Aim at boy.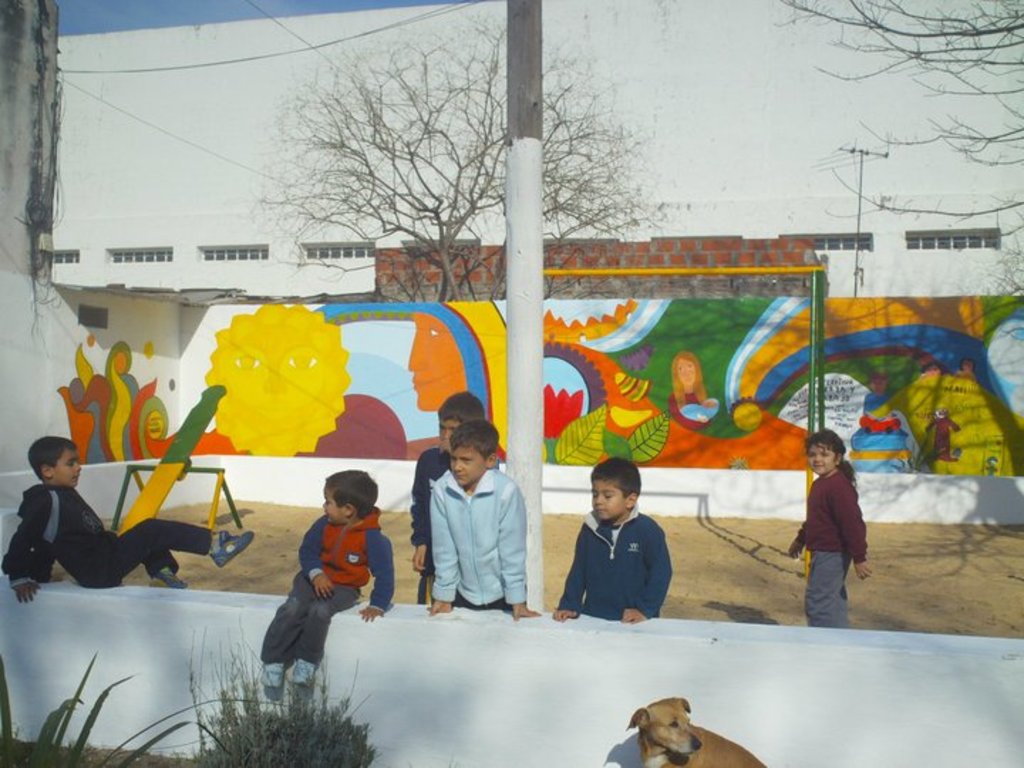
Aimed at x1=3 y1=431 x2=252 y2=603.
